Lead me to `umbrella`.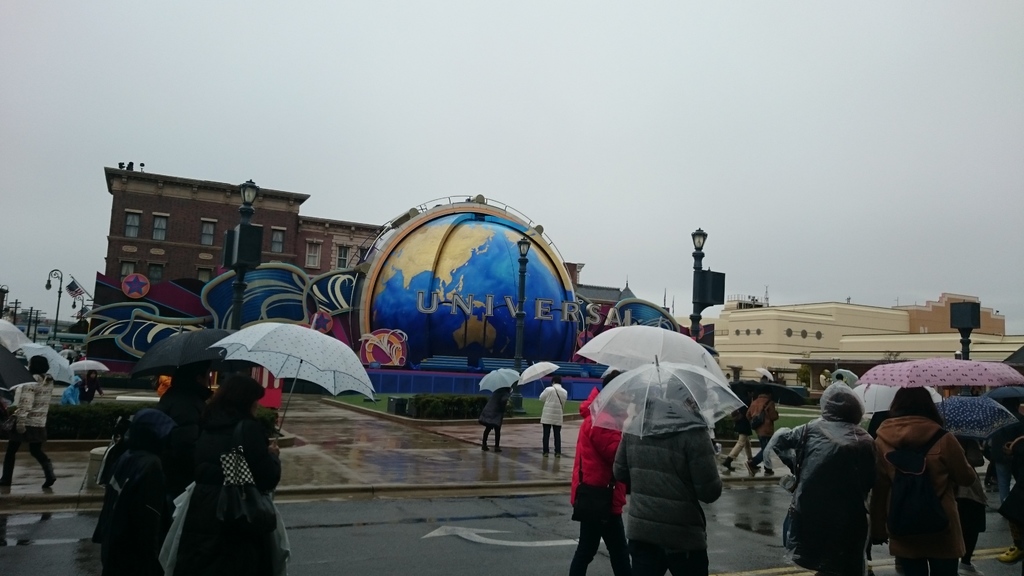
Lead to [1001, 343, 1023, 374].
